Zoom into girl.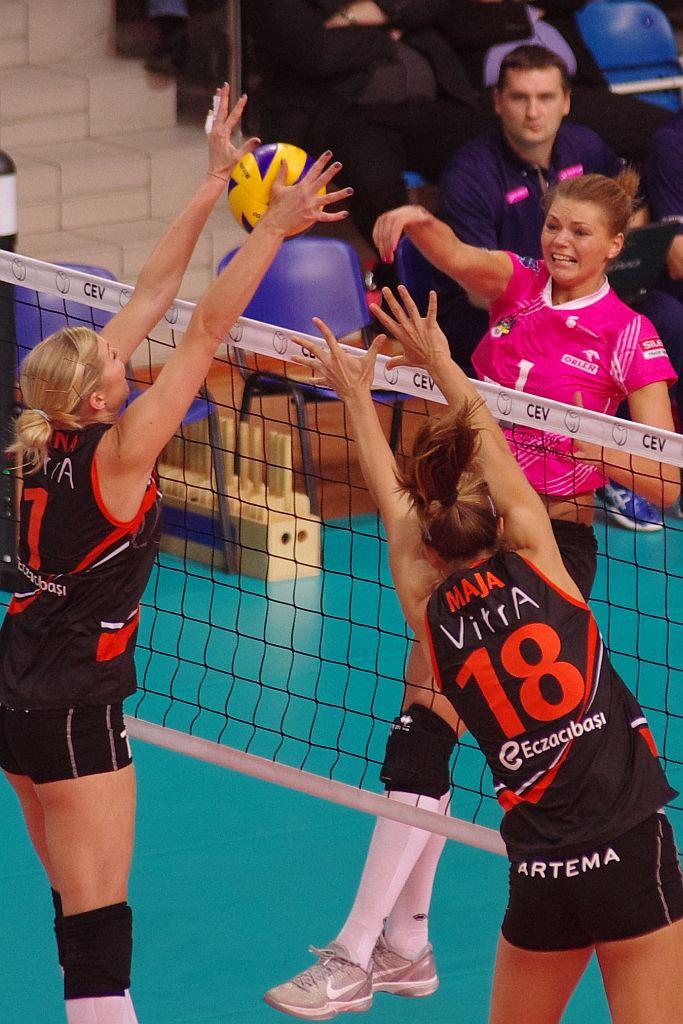
Zoom target: bbox(264, 172, 674, 1023).
